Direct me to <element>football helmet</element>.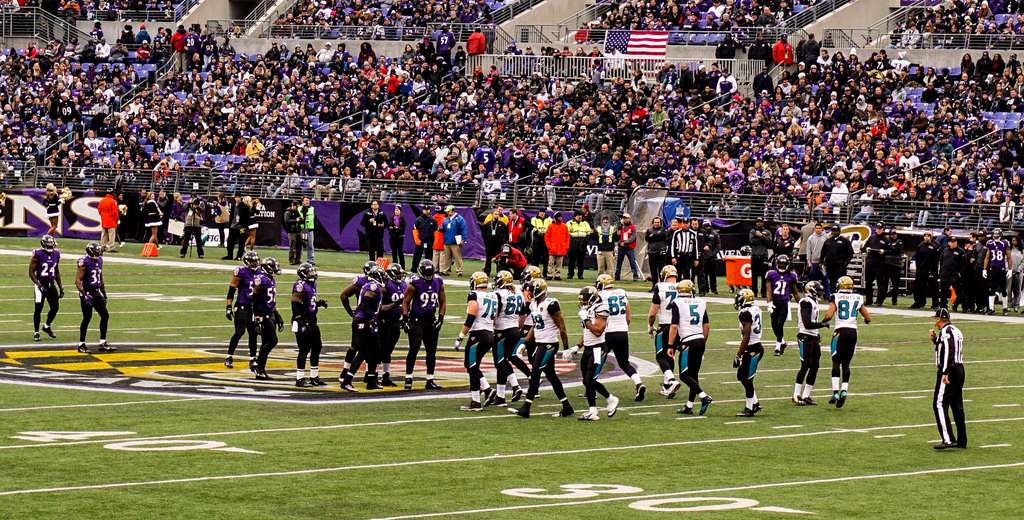
Direction: 836 273 858 293.
